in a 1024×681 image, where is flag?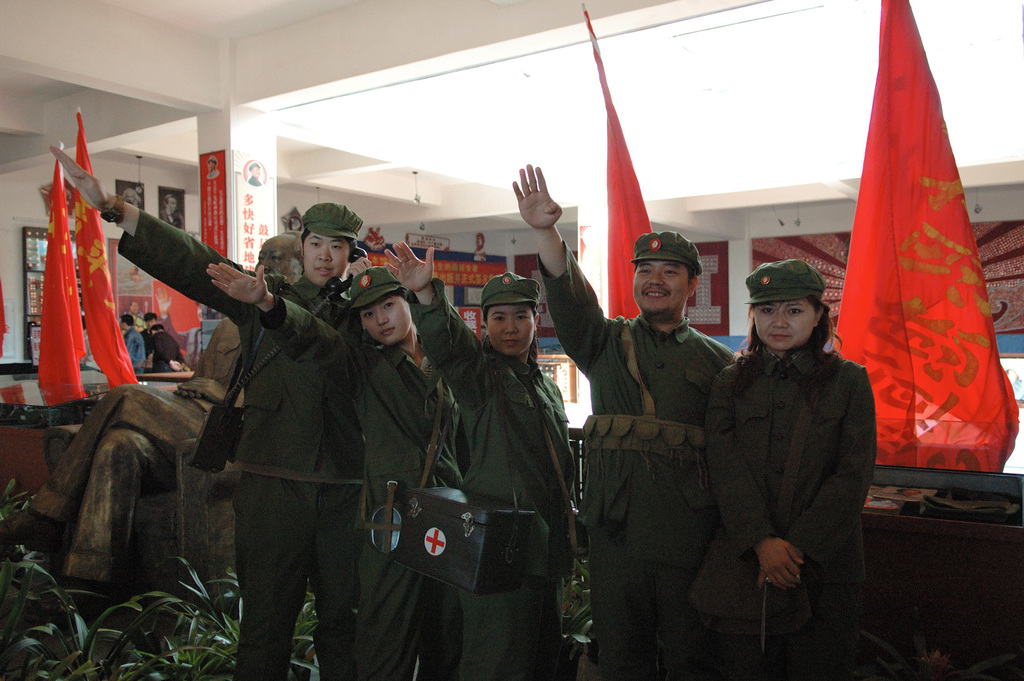
<region>27, 162, 88, 407</region>.
